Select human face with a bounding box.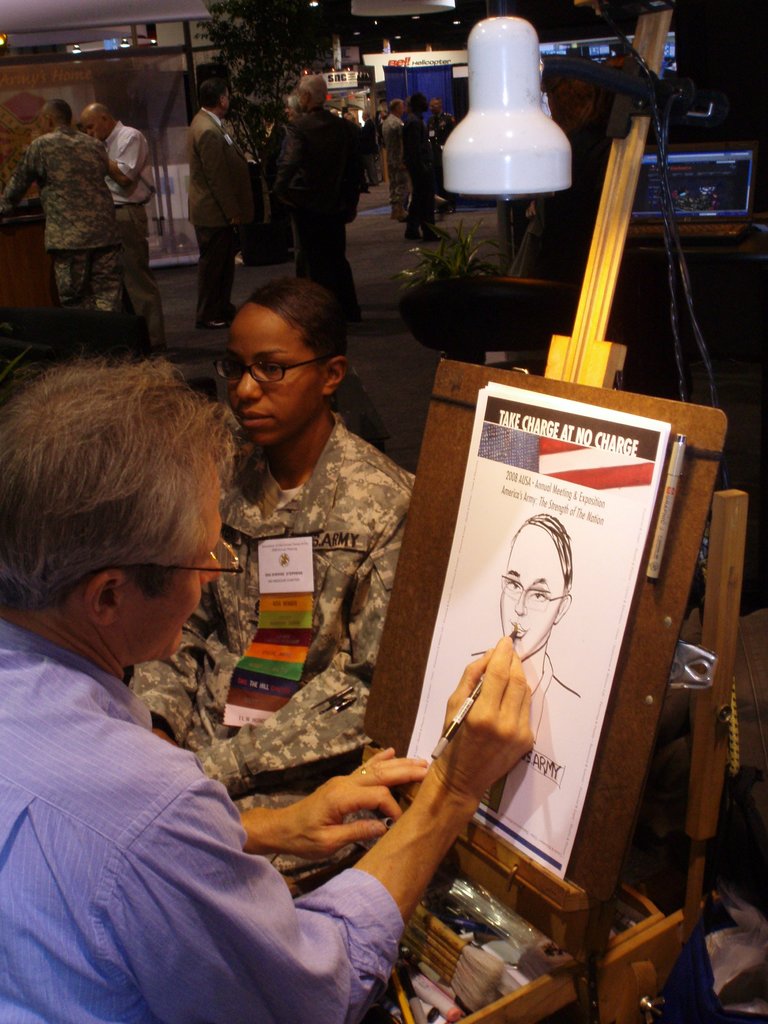
bbox=(221, 302, 323, 442).
